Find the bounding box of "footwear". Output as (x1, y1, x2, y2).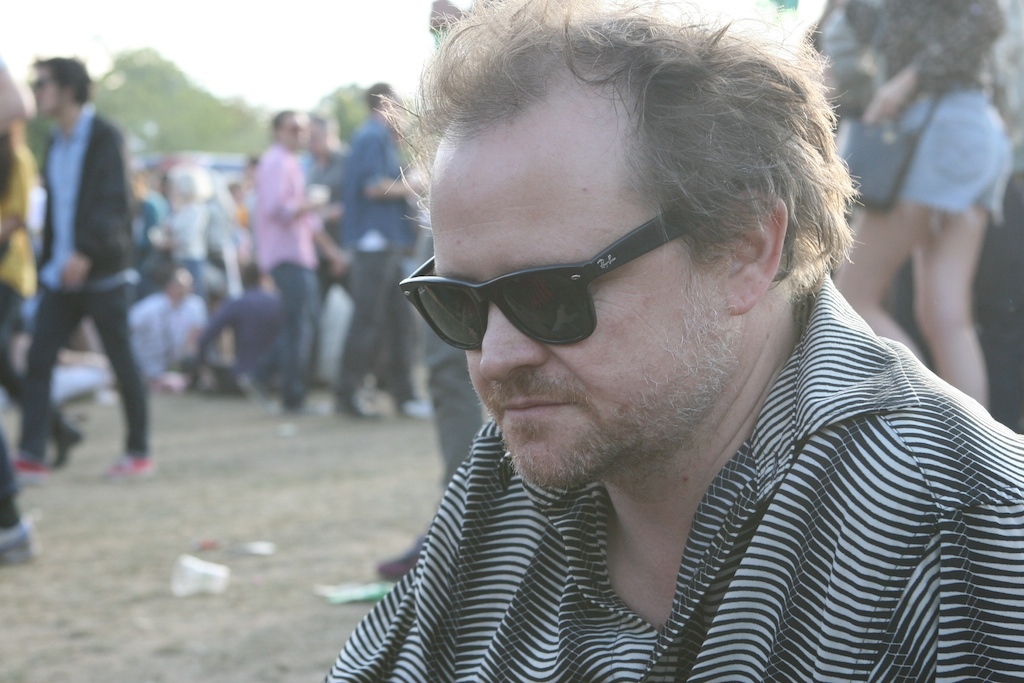
(18, 445, 47, 474).
